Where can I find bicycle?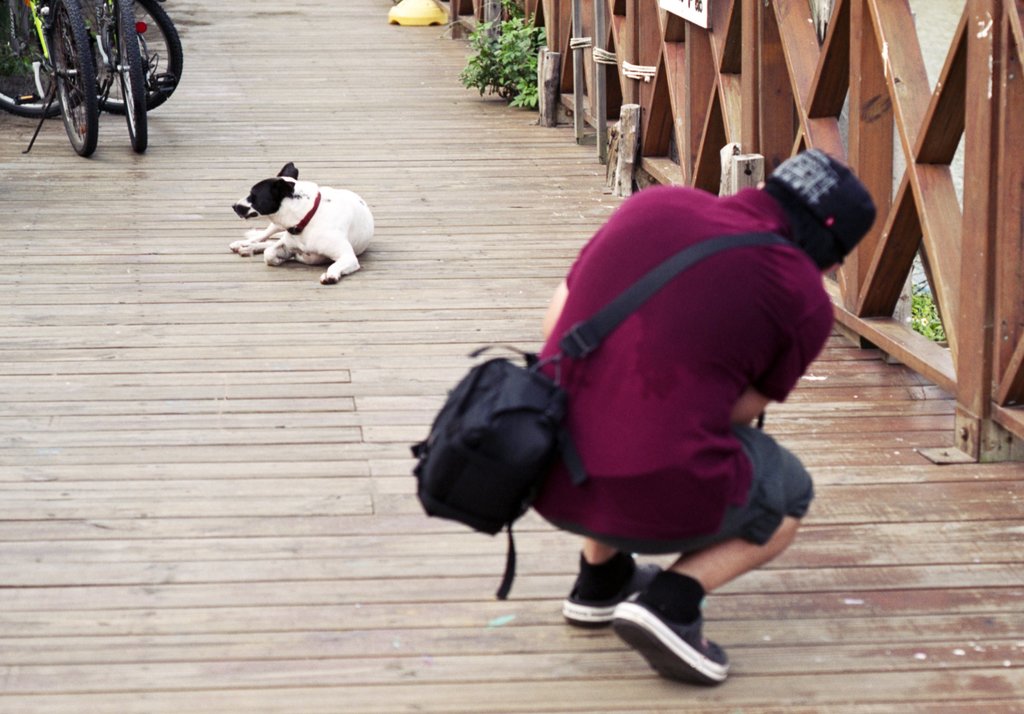
You can find it at region(47, 0, 185, 160).
